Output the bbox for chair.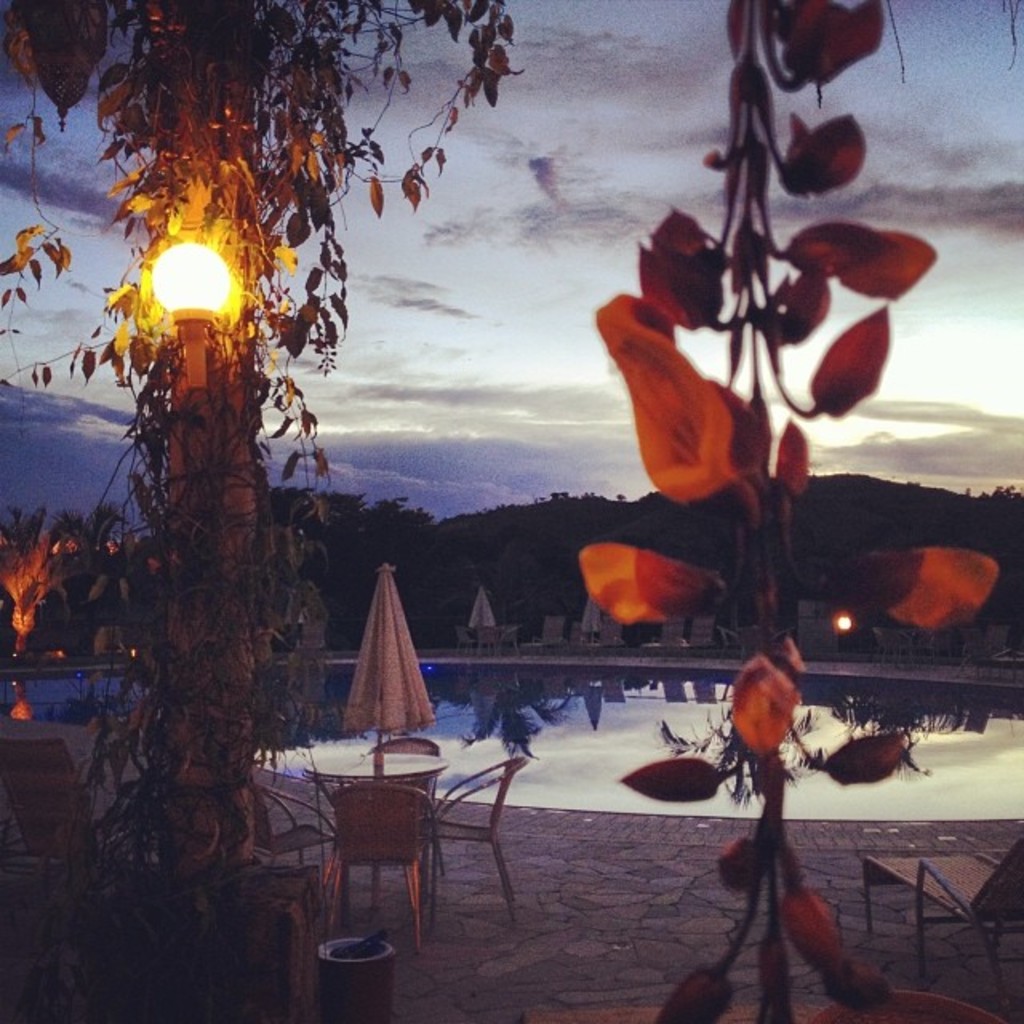
(328, 779, 438, 944).
